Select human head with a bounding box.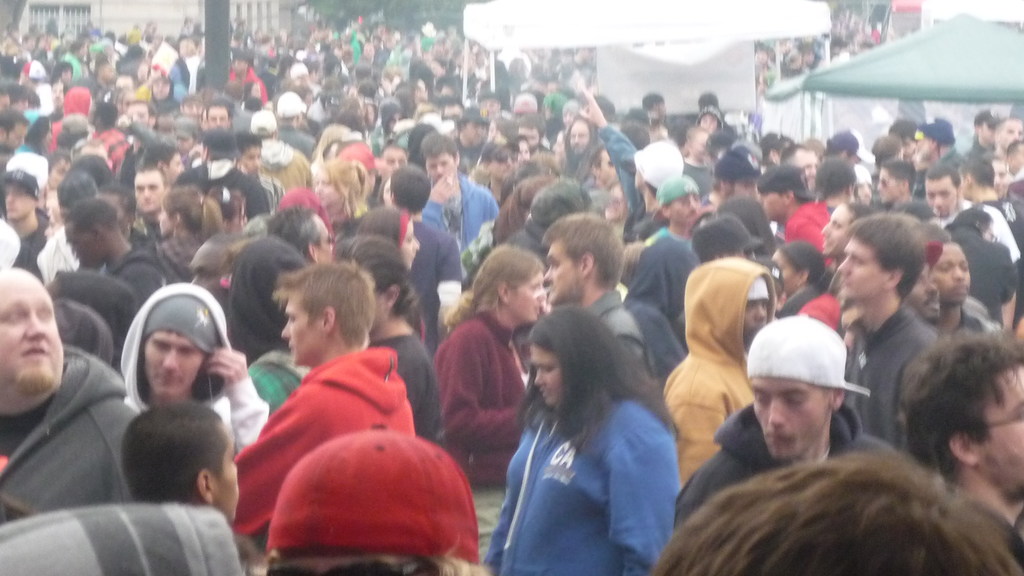
[513, 108, 545, 150].
